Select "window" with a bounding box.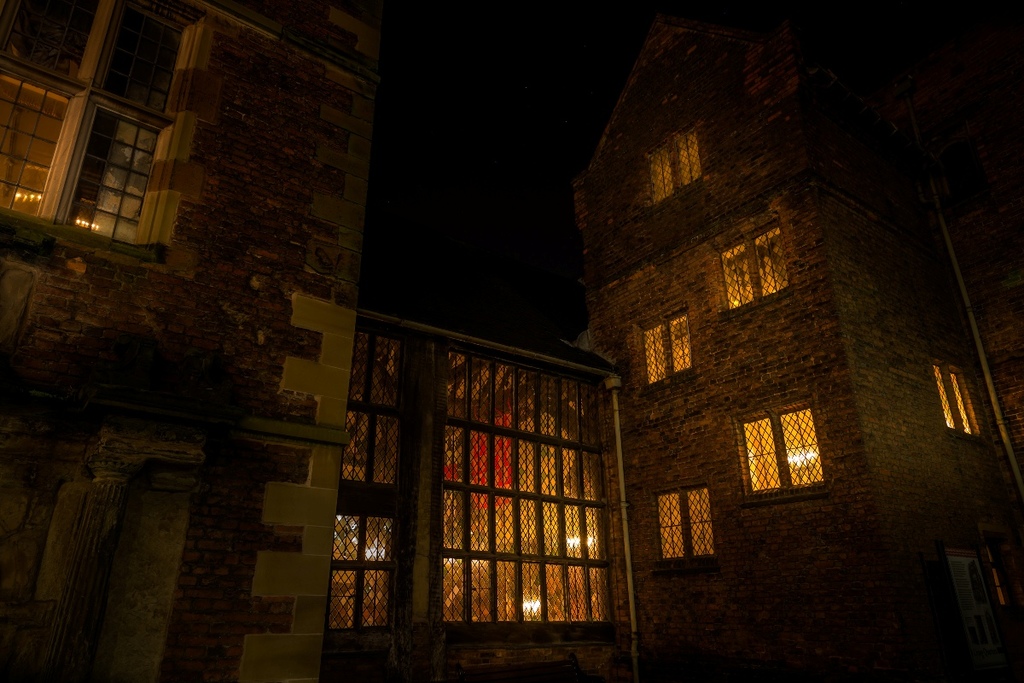
[656, 488, 717, 563].
